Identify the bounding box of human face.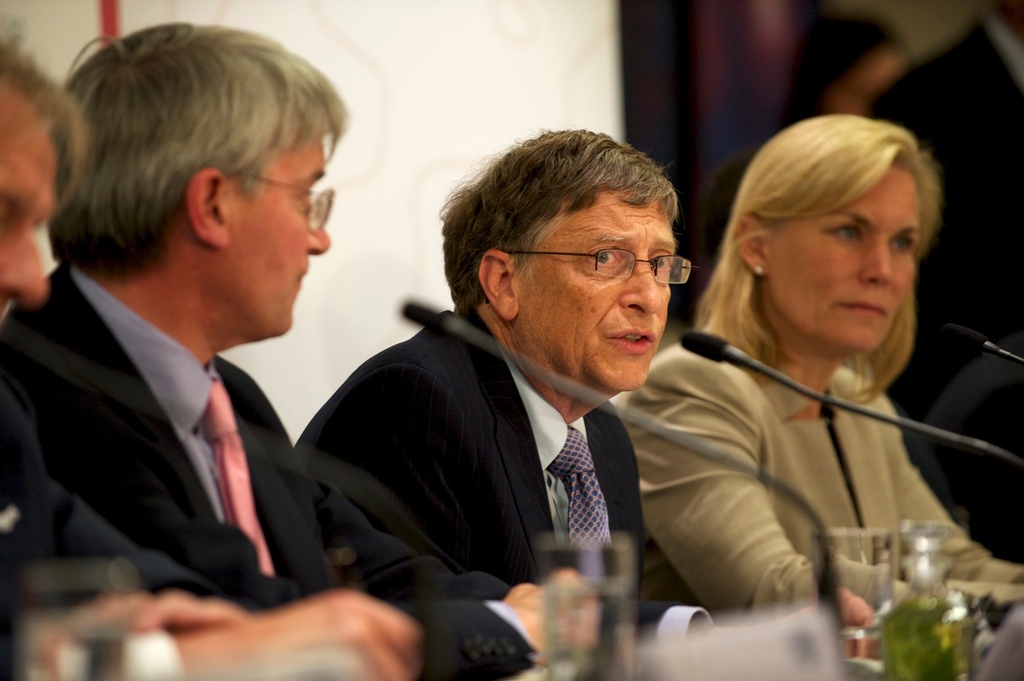
box=[0, 104, 70, 310].
